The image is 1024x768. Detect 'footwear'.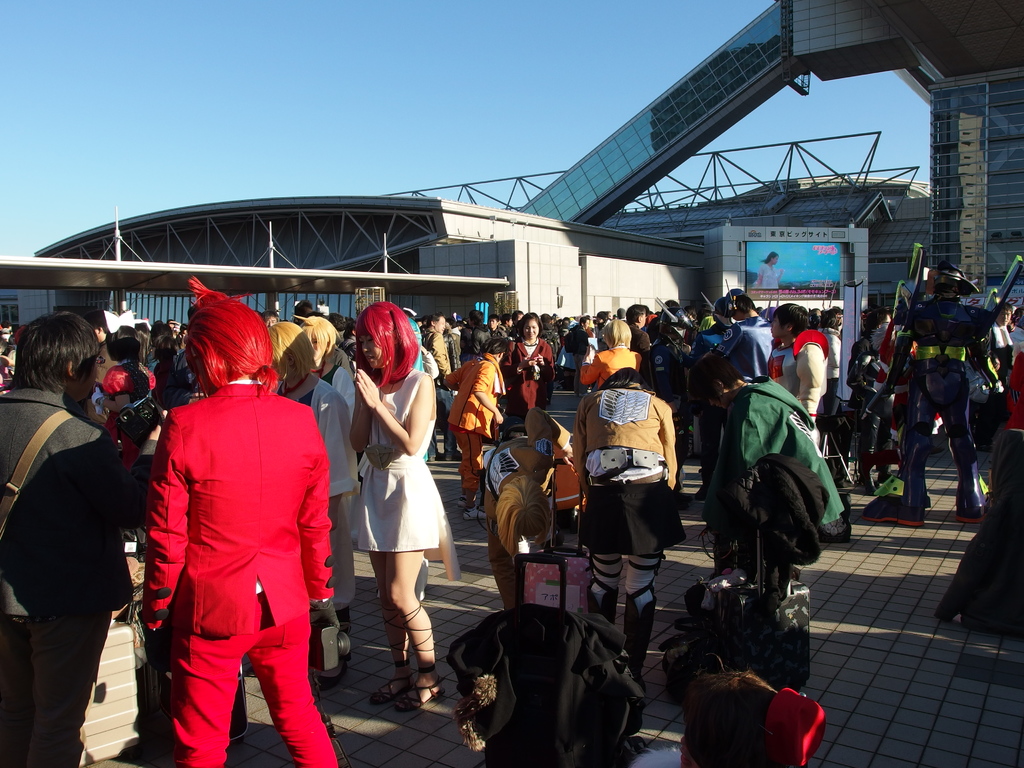
Detection: <bbox>463, 504, 488, 522</bbox>.
